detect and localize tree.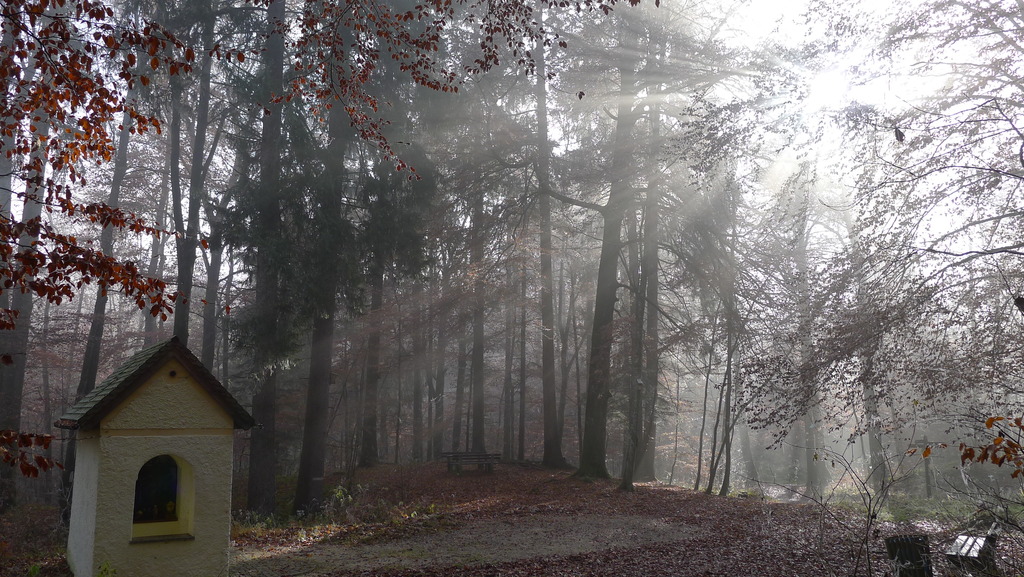
Localized at (734,0,1023,466).
